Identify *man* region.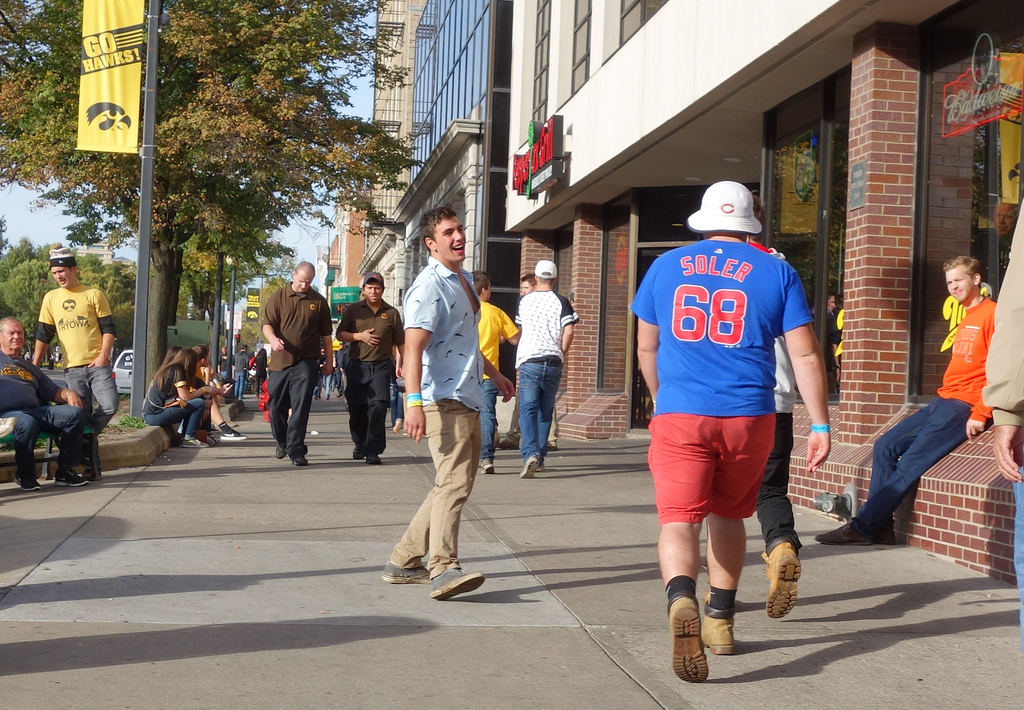
Region: [626, 151, 832, 684].
